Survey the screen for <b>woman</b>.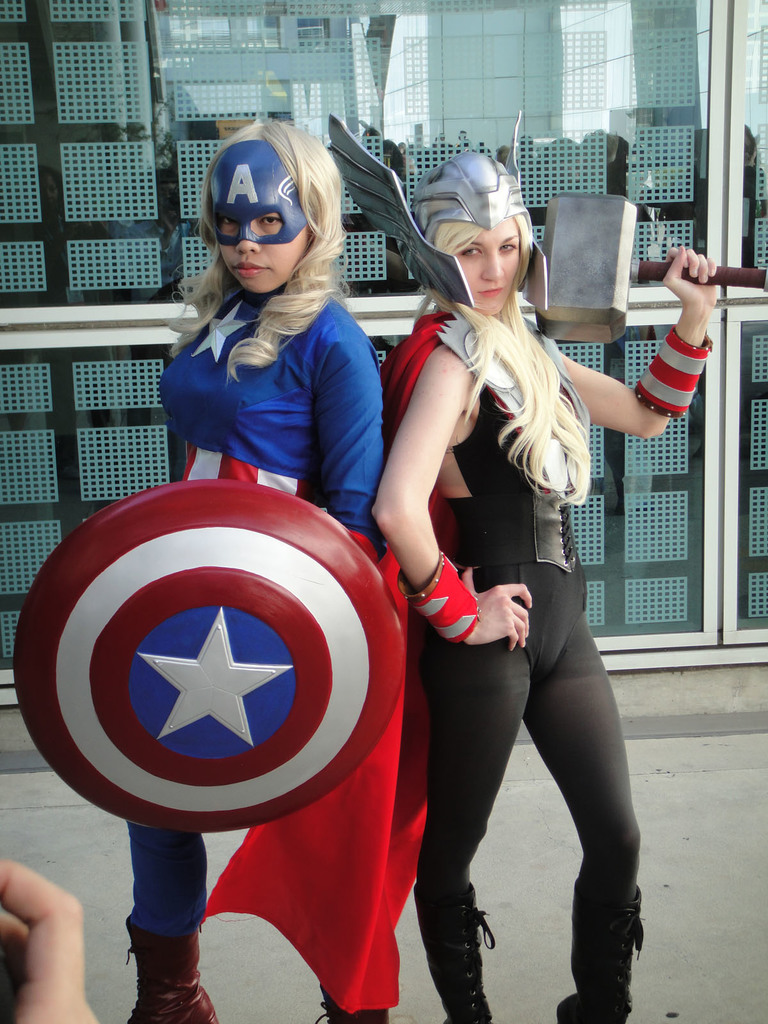
Survey found: <region>117, 115, 392, 1023</region>.
